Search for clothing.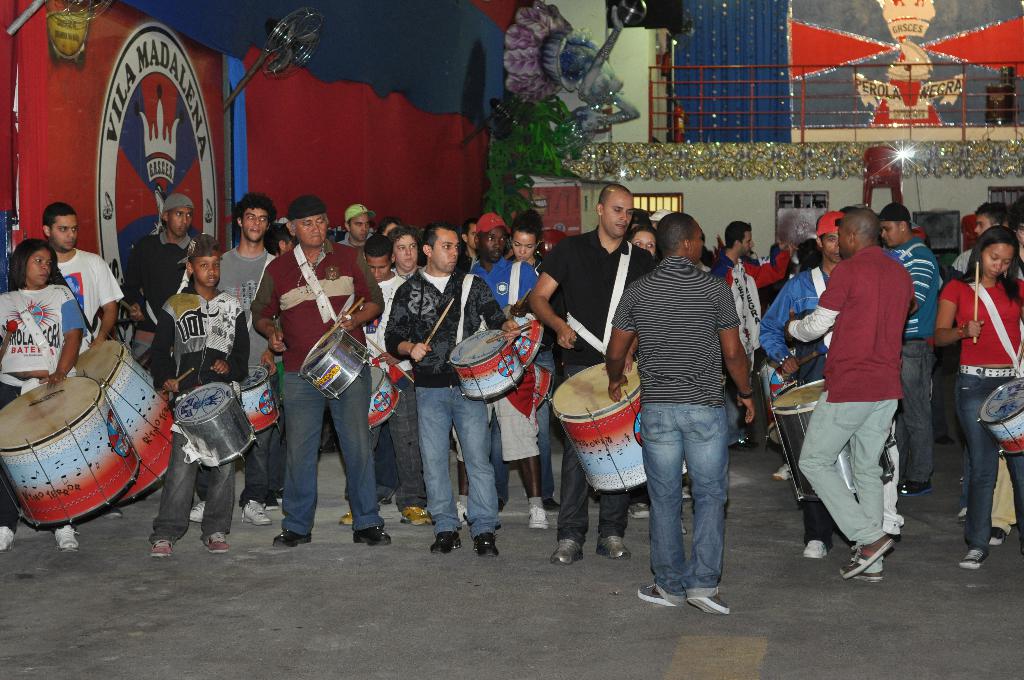
Found at (x1=809, y1=216, x2=930, y2=559).
